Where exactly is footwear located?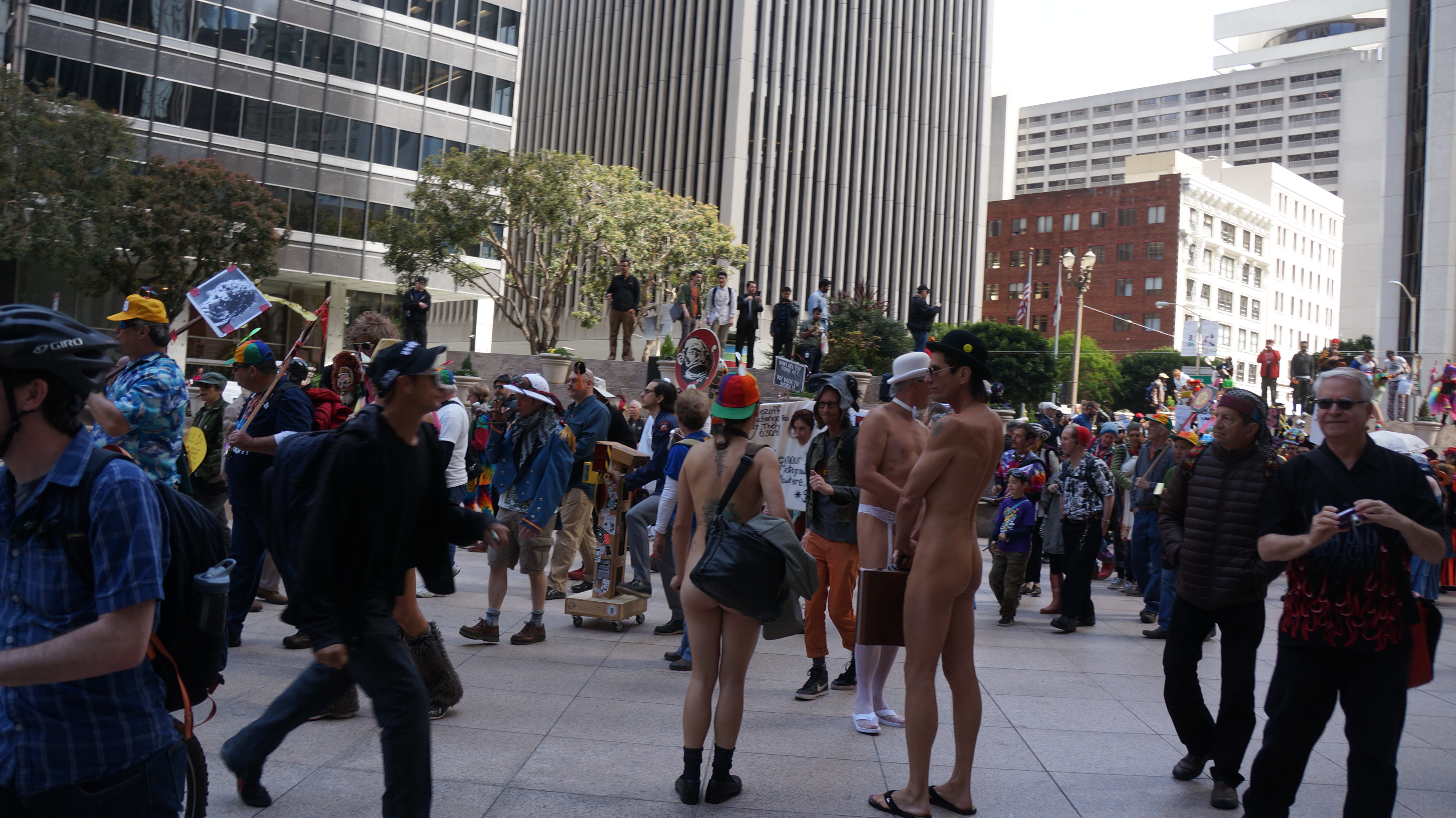
Its bounding box is (x1=236, y1=196, x2=246, y2=208).
